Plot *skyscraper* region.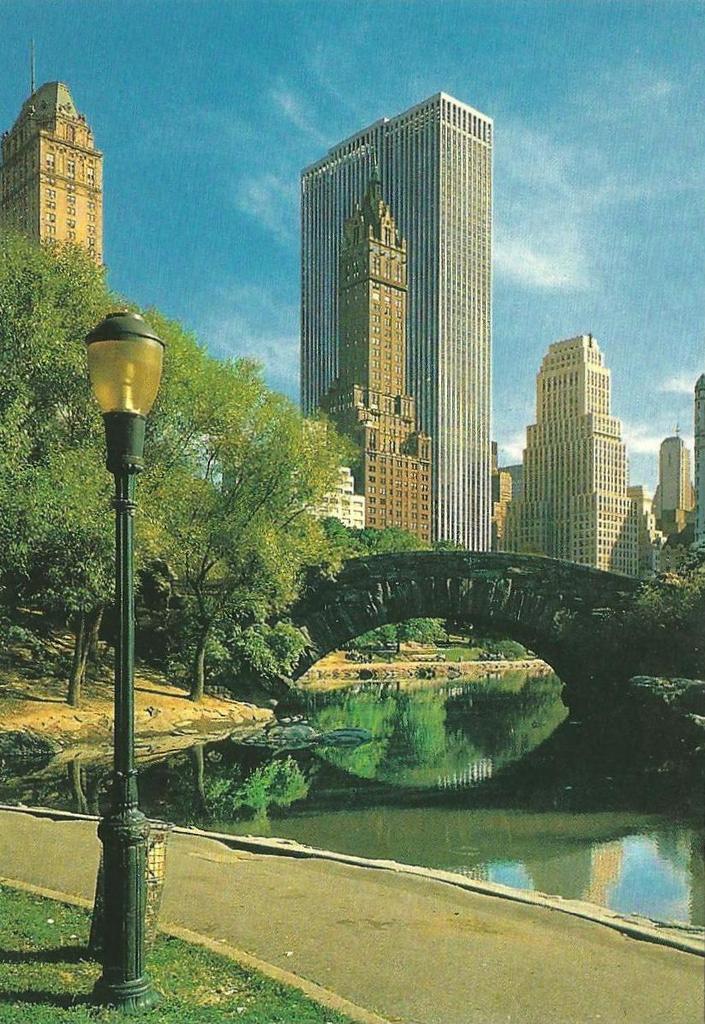
Plotted at [x1=654, y1=432, x2=694, y2=550].
